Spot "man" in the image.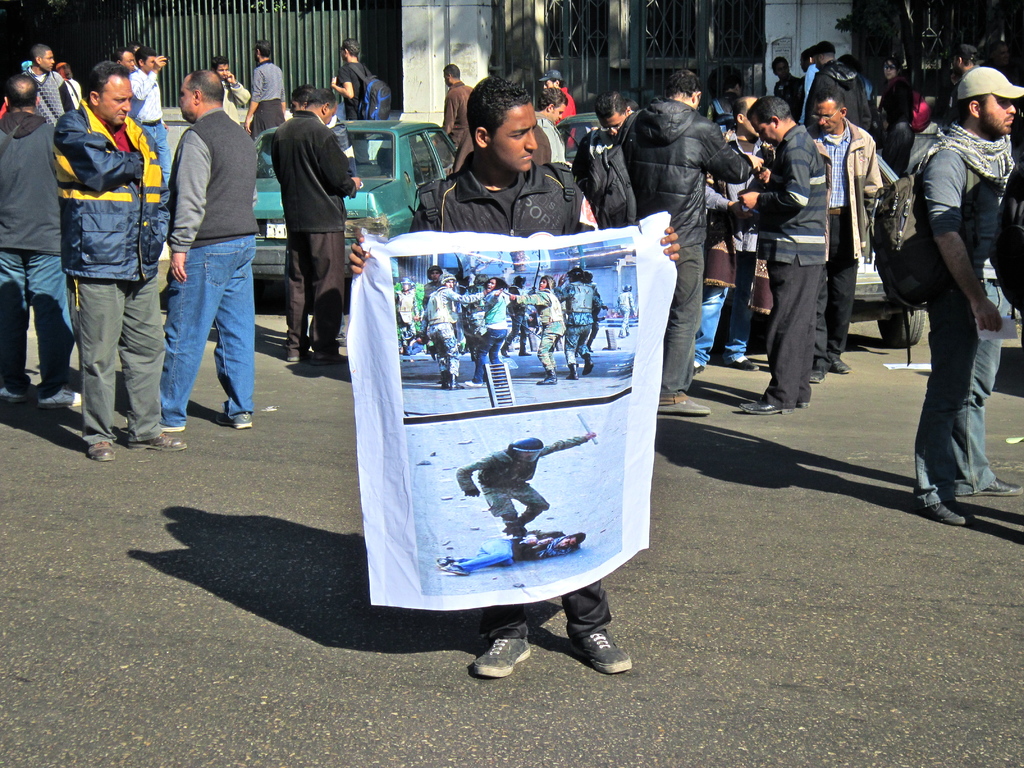
"man" found at 330, 33, 378, 122.
